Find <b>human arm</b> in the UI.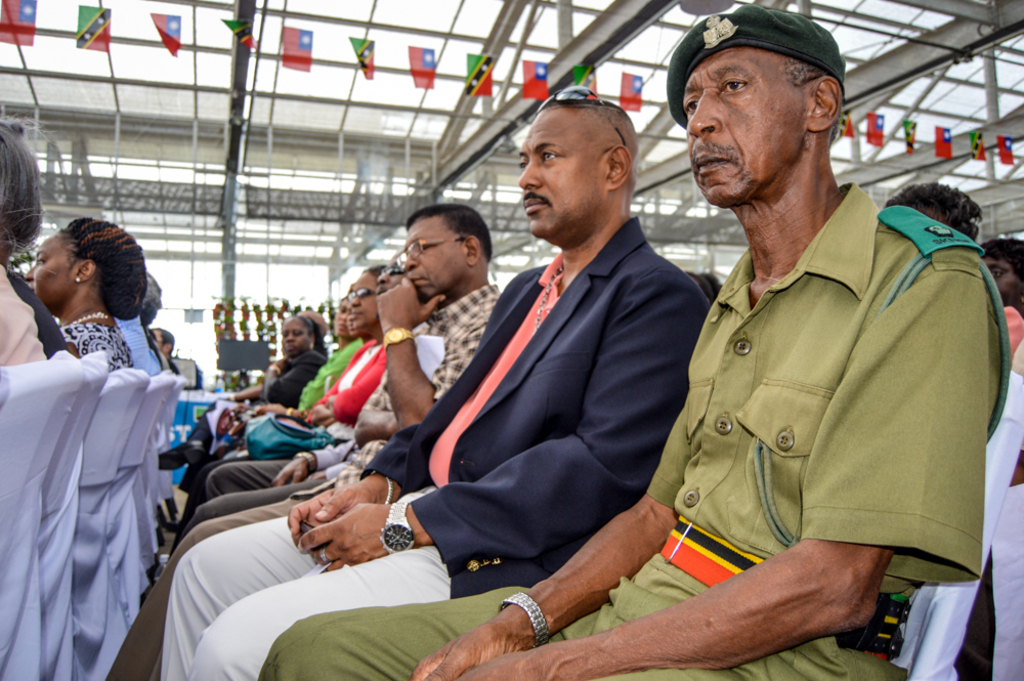
UI element at detection(408, 399, 691, 680).
